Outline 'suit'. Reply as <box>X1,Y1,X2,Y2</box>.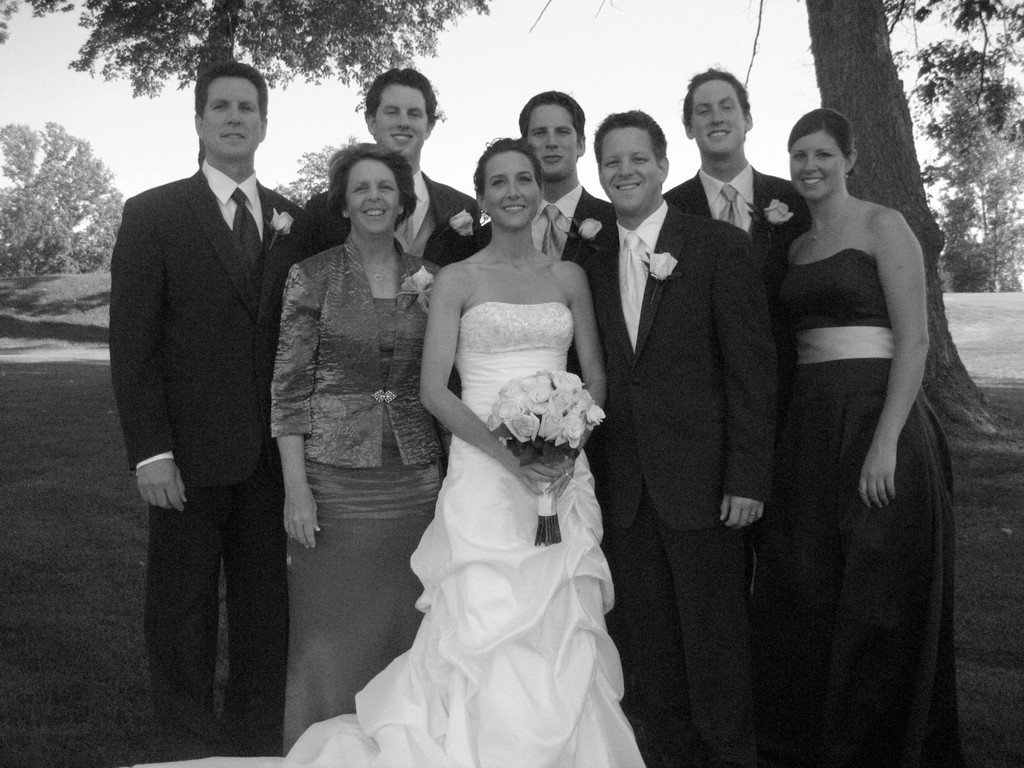
<box>303,166,481,393</box>.
